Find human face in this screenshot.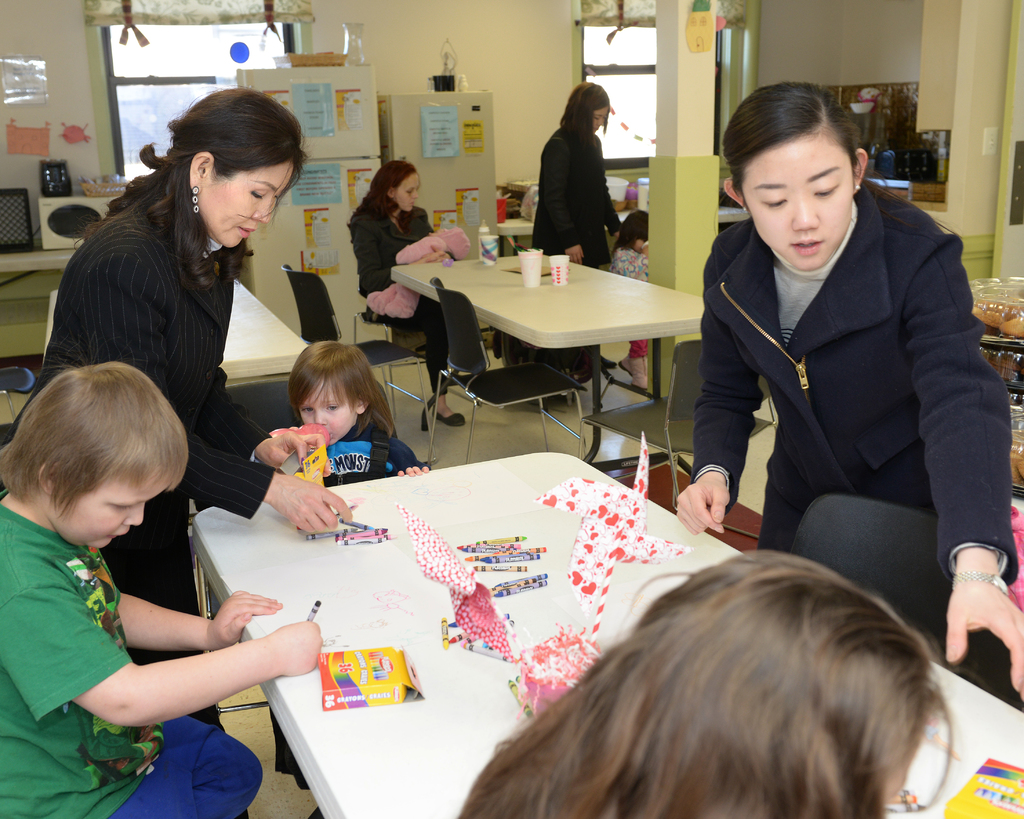
The bounding box for human face is crop(51, 476, 167, 552).
